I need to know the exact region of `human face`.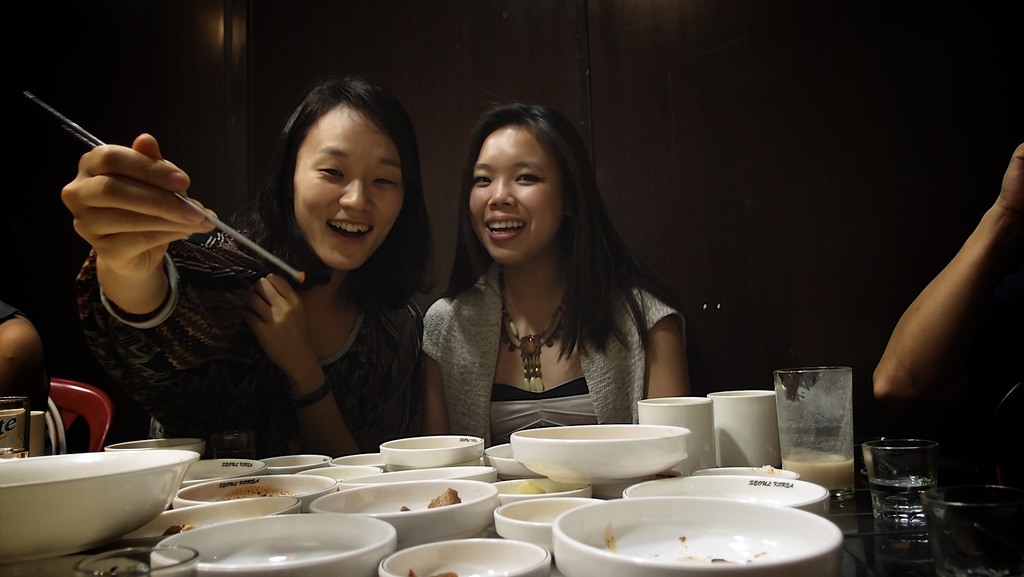
Region: locate(292, 102, 417, 275).
